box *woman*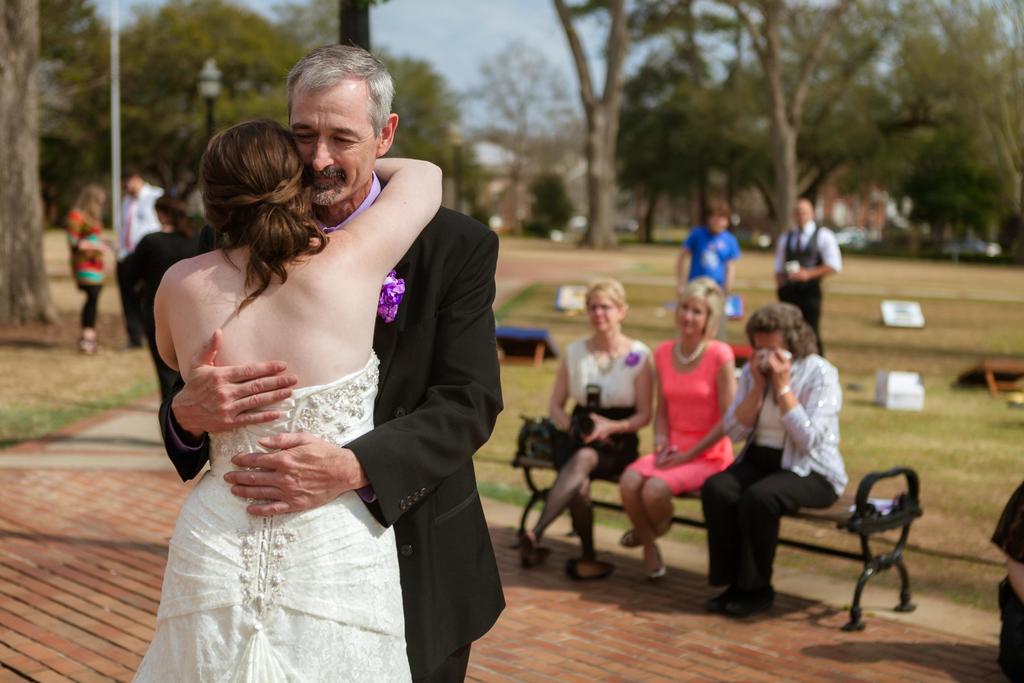
x1=67 y1=180 x2=110 y2=352
